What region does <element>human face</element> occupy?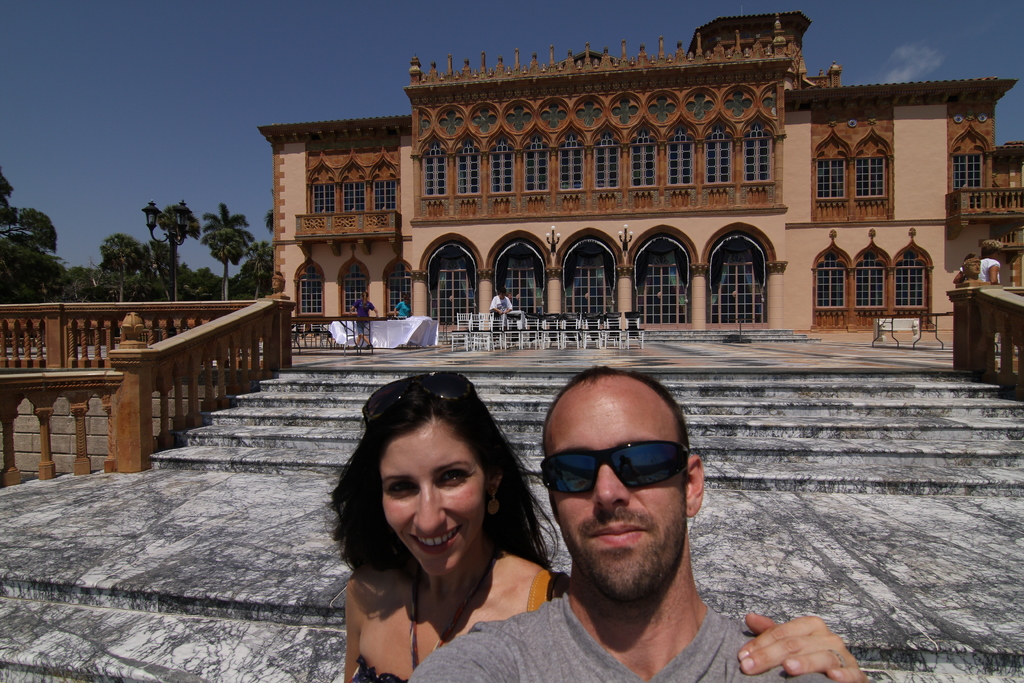
detection(372, 419, 486, 582).
